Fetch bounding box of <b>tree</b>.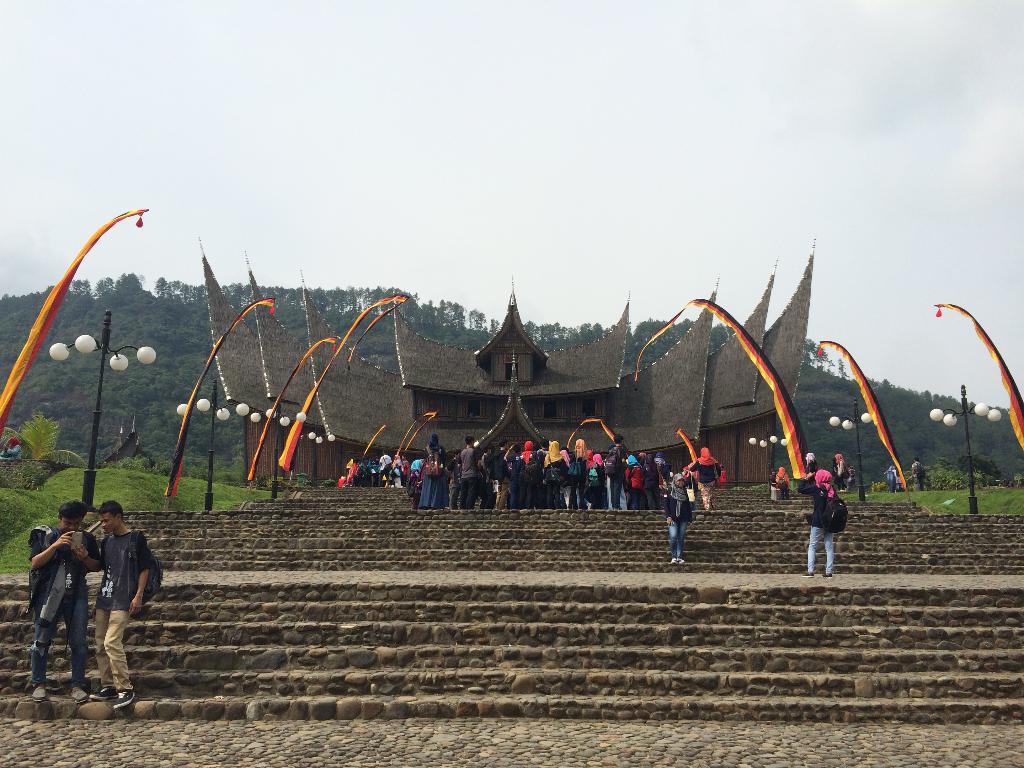
Bbox: [111, 273, 157, 316].
